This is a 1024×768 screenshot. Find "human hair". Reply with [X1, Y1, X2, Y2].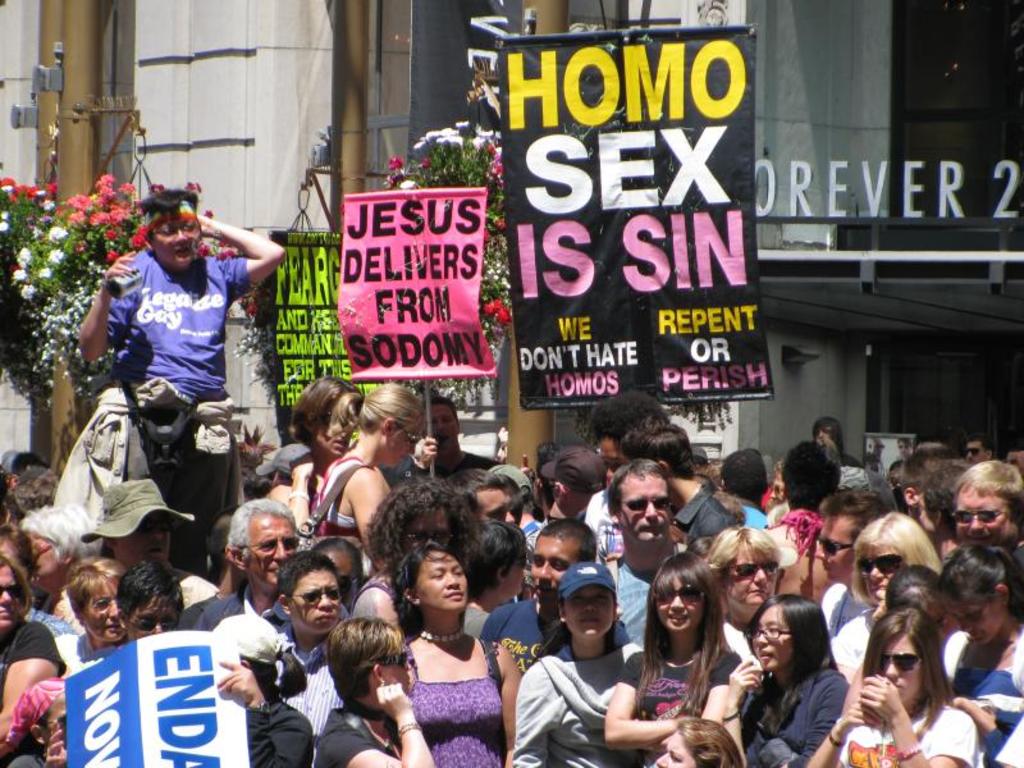
[244, 648, 307, 704].
